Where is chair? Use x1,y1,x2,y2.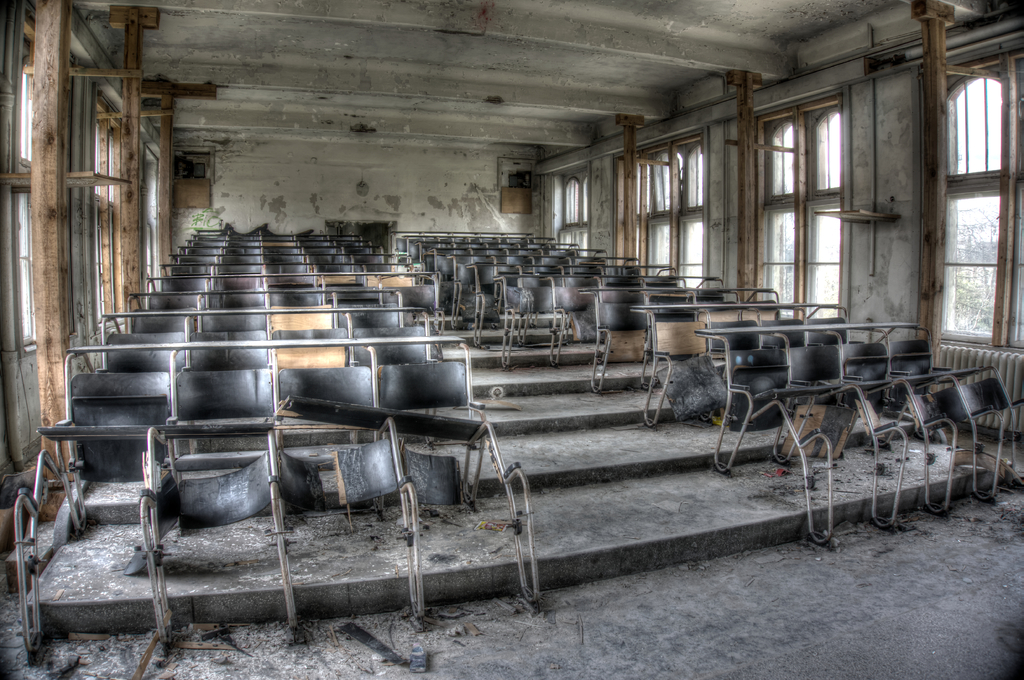
634,298,723,427.
